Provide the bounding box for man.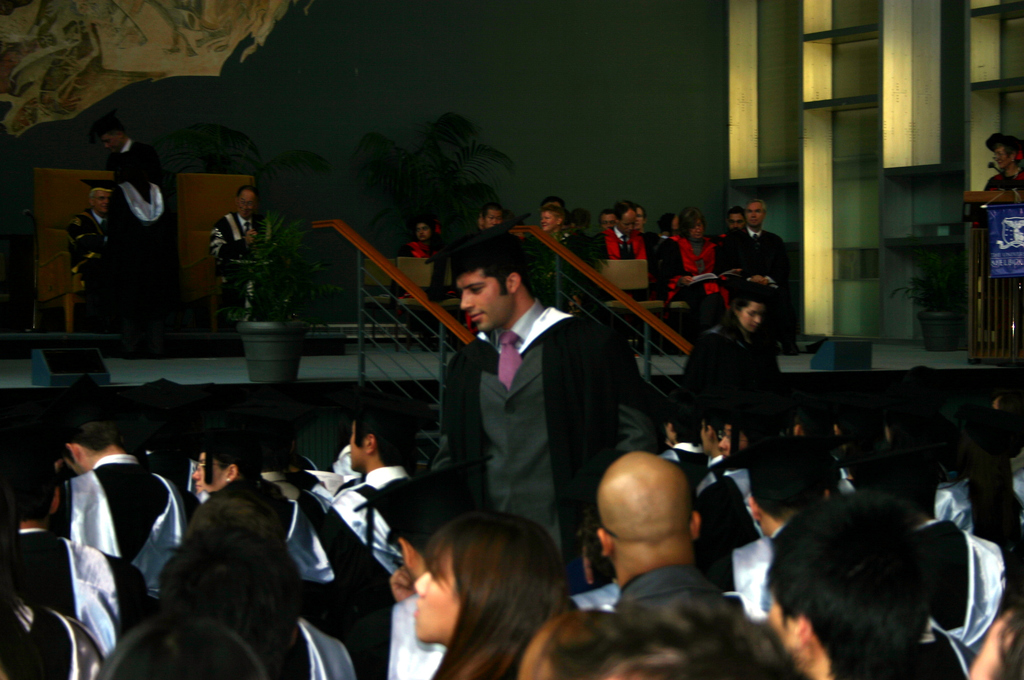
rect(601, 209, 614, 232).
